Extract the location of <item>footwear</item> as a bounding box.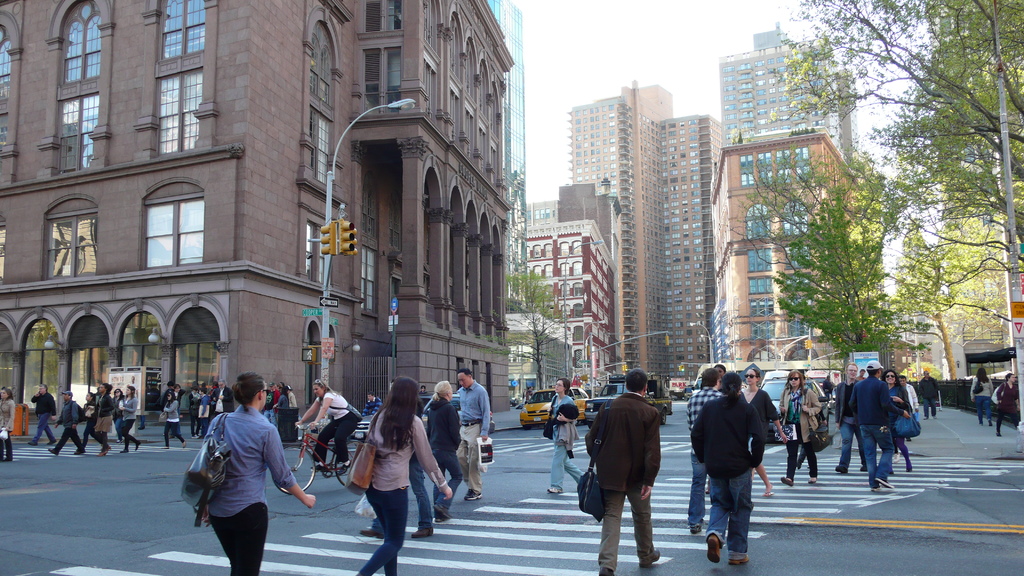
detection(46, 438, 56, 446).
